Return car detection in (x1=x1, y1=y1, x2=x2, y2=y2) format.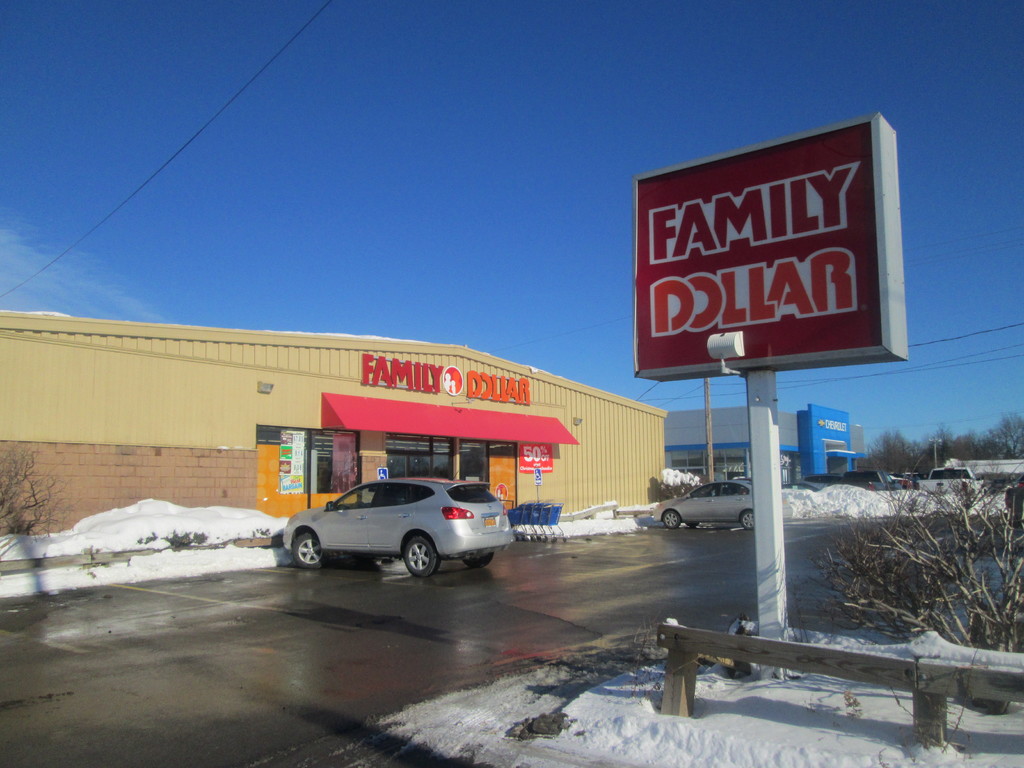
(x1=918, y1=465, x2=980, y2=495).
